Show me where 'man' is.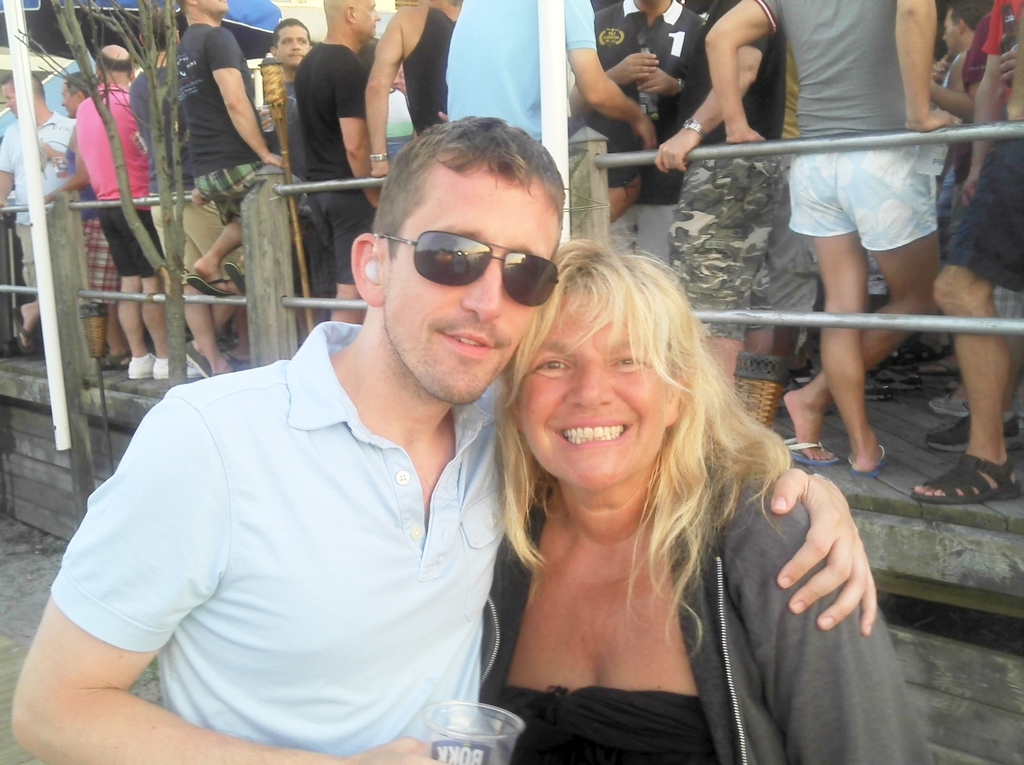
'man' is at (33,72,132,362).
